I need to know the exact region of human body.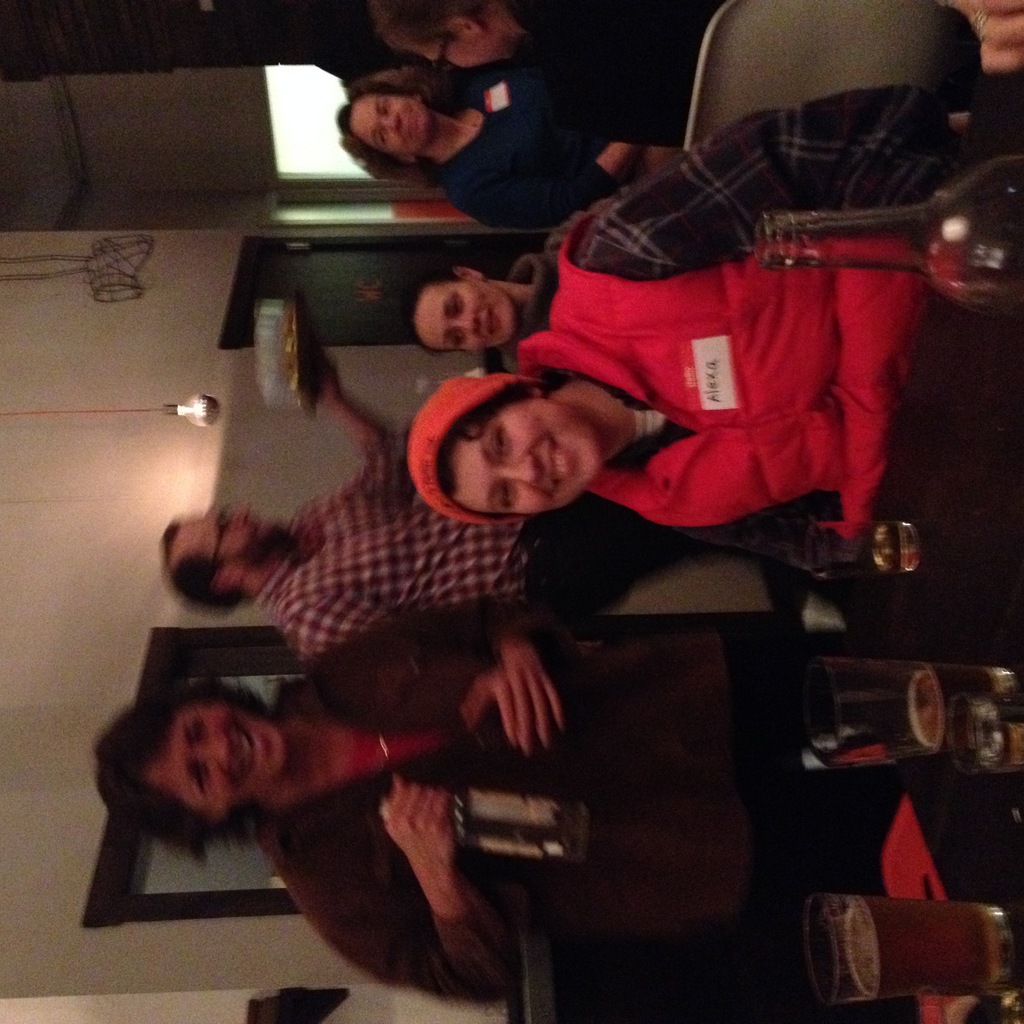
Region: 492, 0, 683, 140.
